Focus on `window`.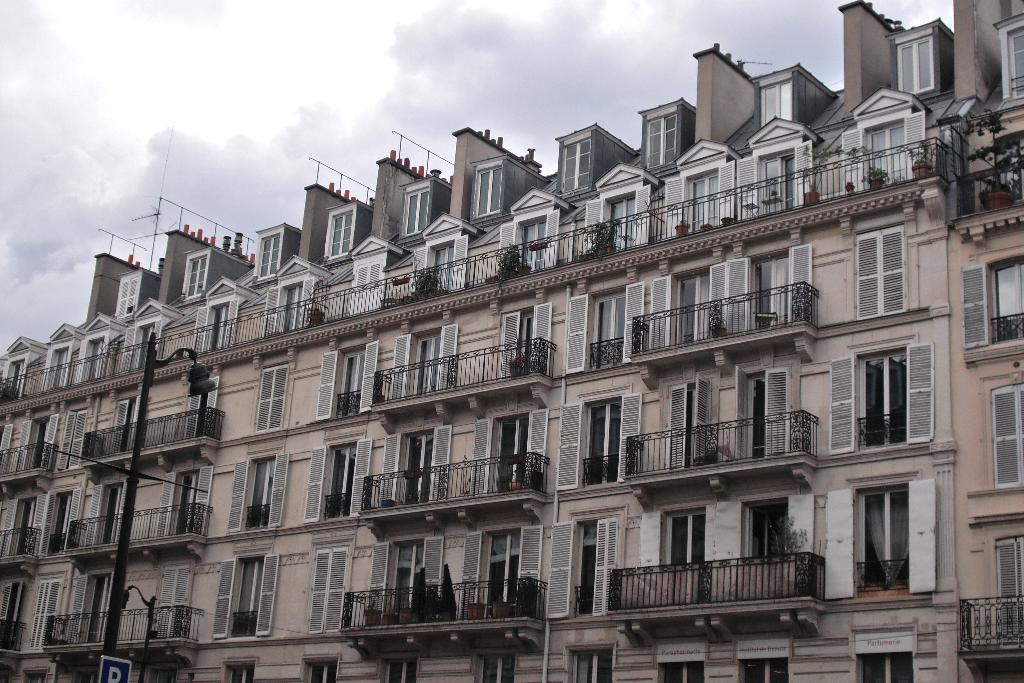
Focused at x1=228, y1=448, x2=291, y2=543.
